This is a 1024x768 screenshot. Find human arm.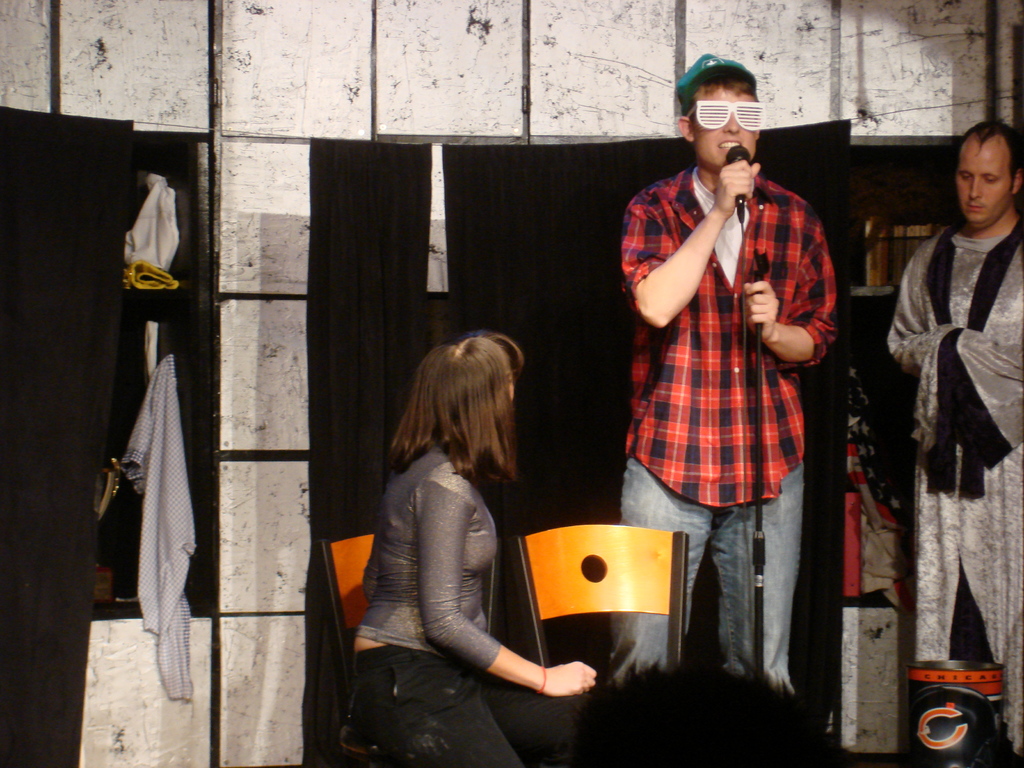
Bounding box: <region>733, 209, 837, 367</region>.
